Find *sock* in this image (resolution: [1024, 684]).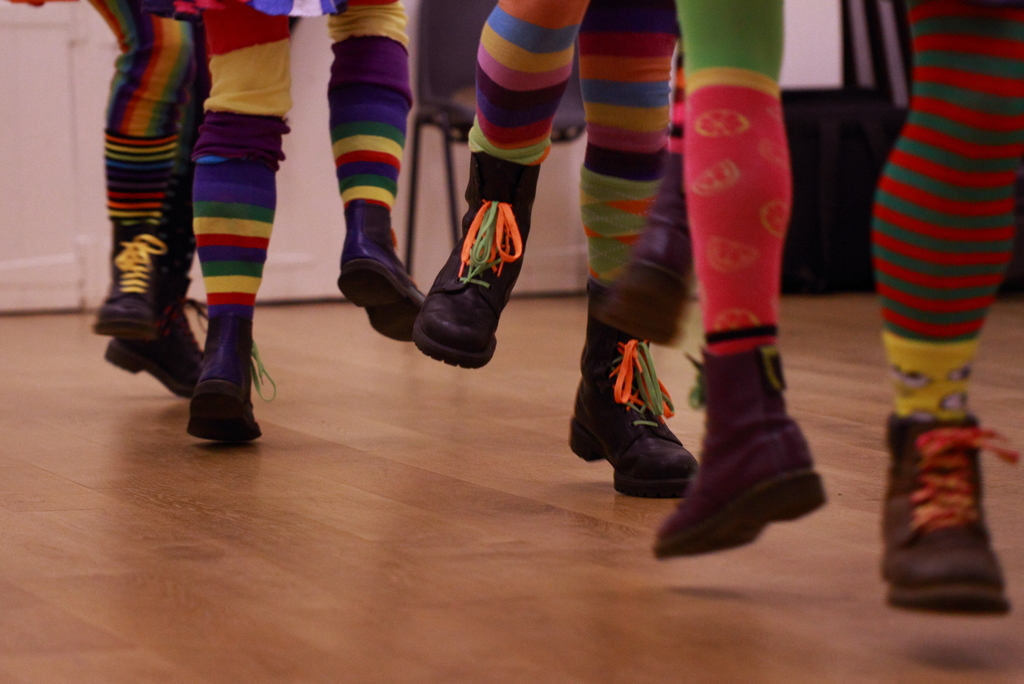
BBox(577, 167, 662, 289).
